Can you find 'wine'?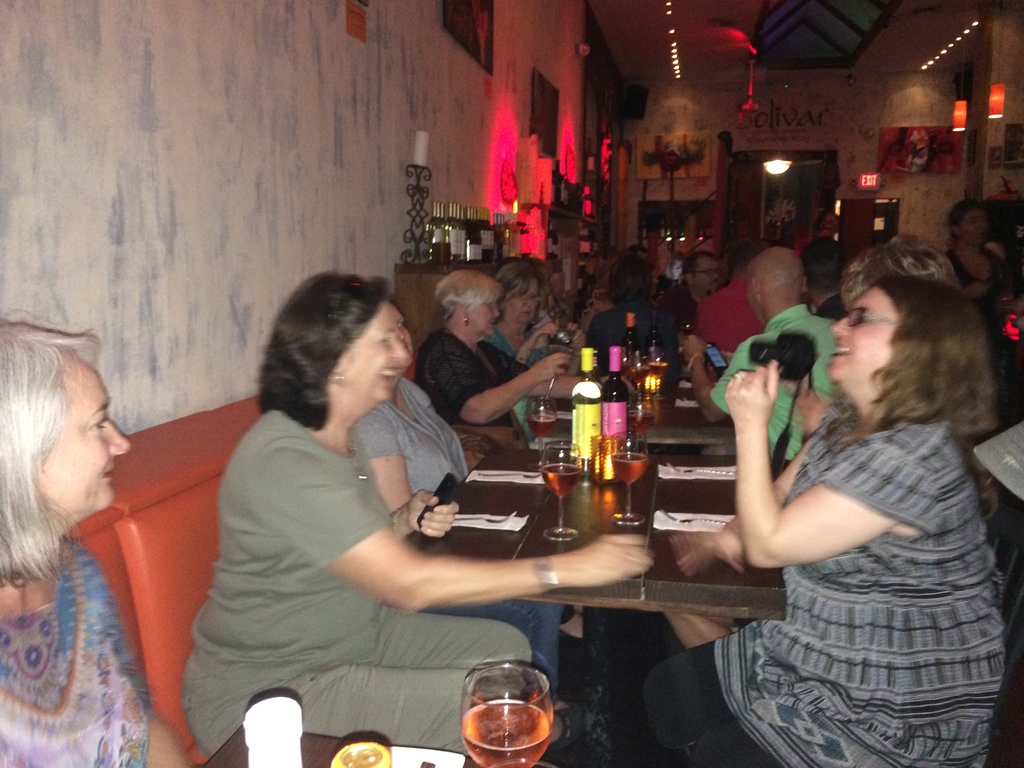
Yes, bounding box: {"left": 448, "top": 661, "right": 543, "bottom": 762}.
